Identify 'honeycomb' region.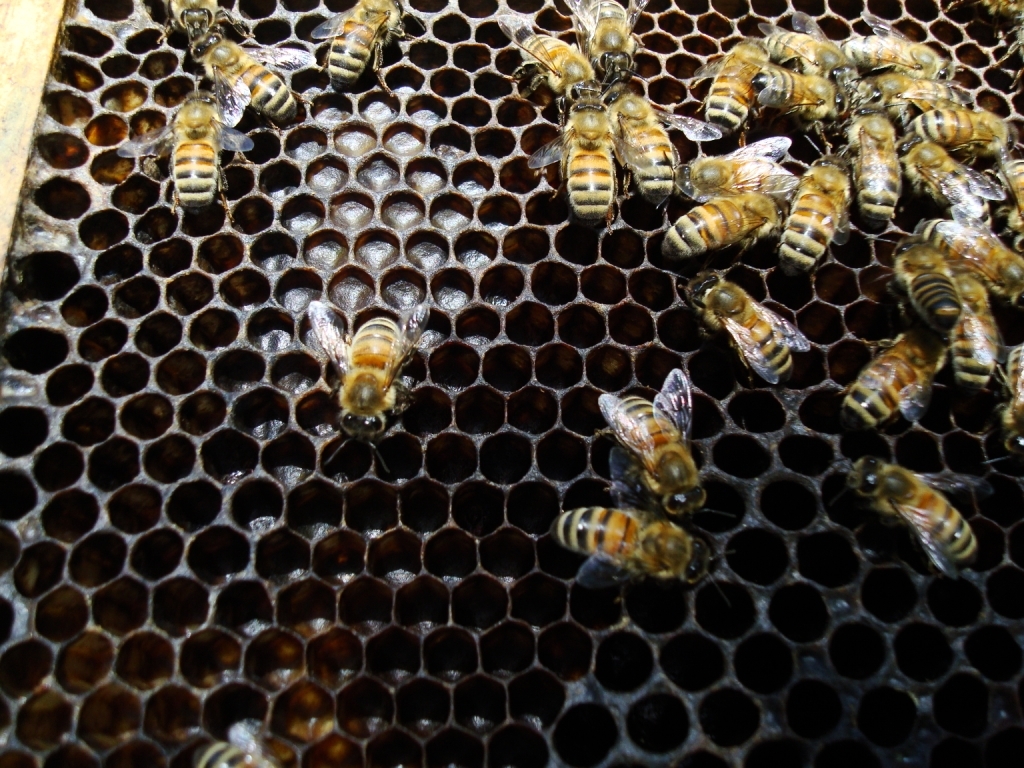
Region: (x1=2, y1=0, x2=1023, y2=767).
